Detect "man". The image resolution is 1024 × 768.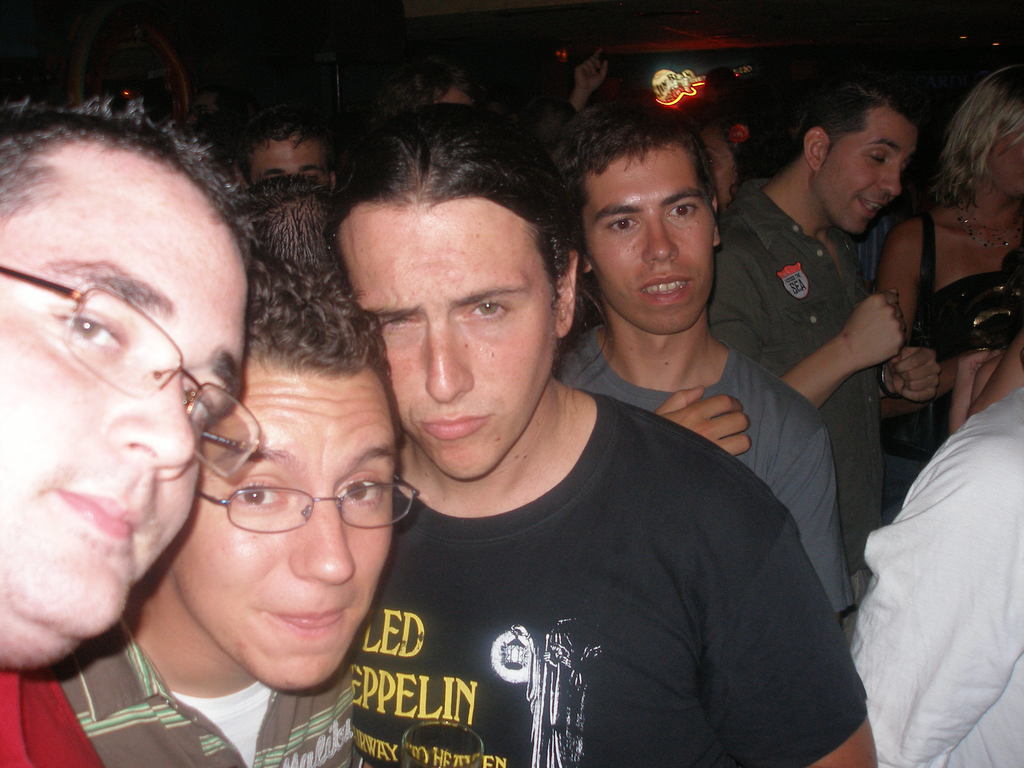
left=826, top=219, right=1020, bottom=748.
